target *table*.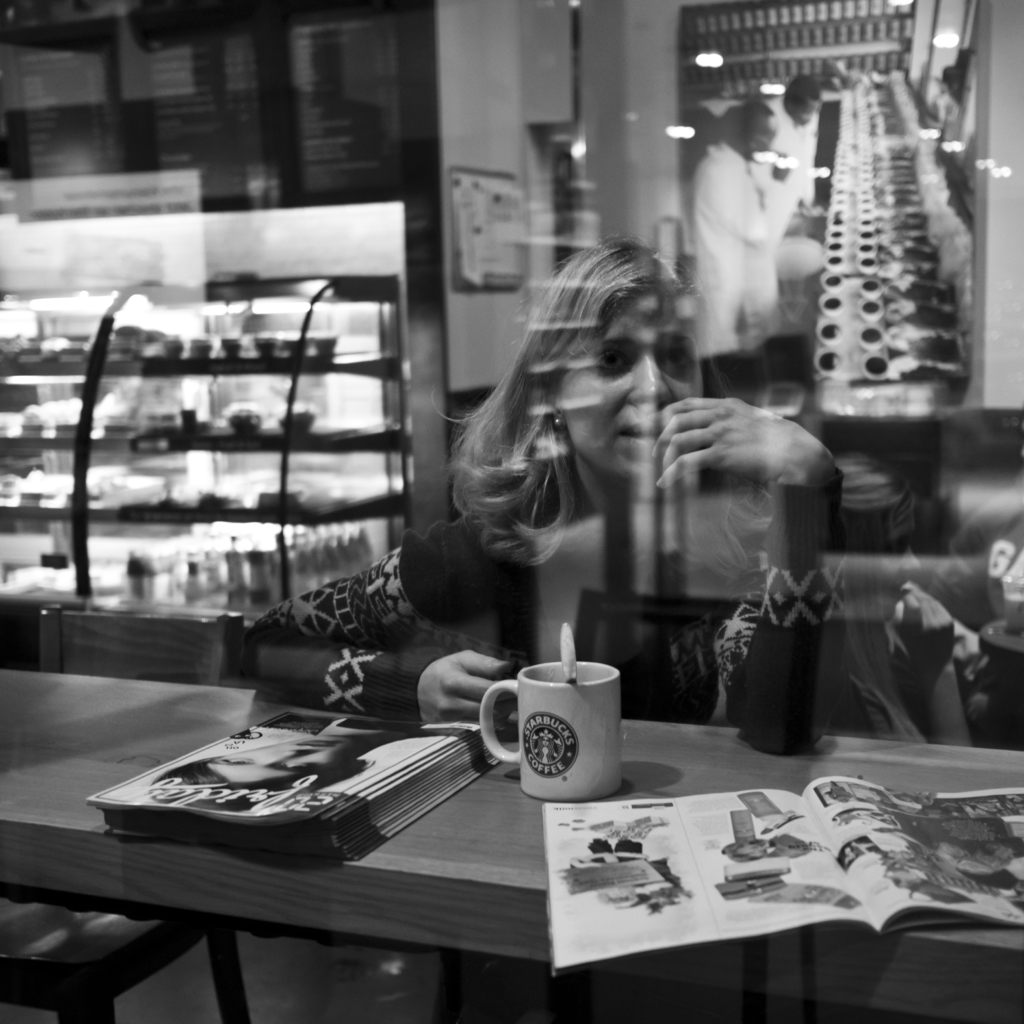
Target region: select_region(0, 699, 1023, 1023).
